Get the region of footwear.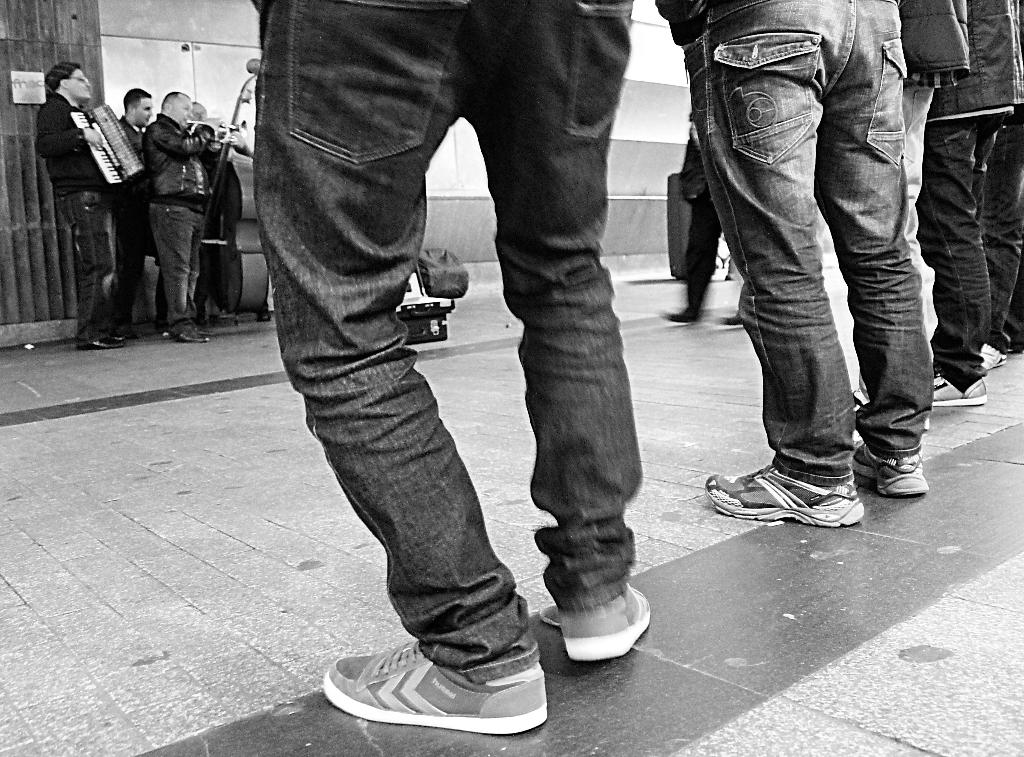
855,439,927,499.
